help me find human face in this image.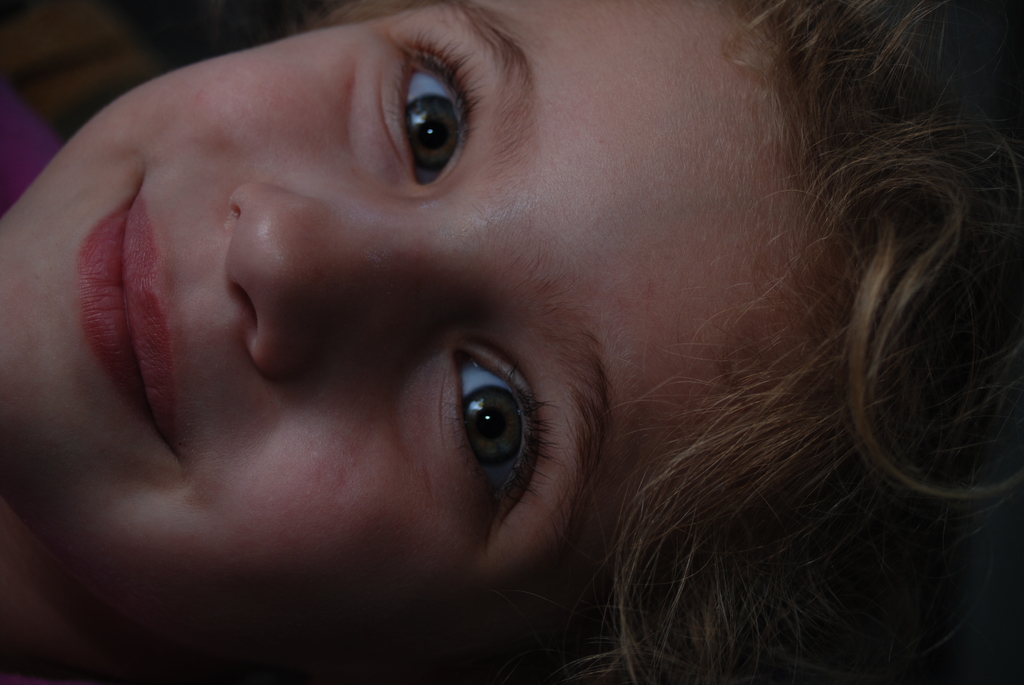
Found it: 0/0/839/684.
